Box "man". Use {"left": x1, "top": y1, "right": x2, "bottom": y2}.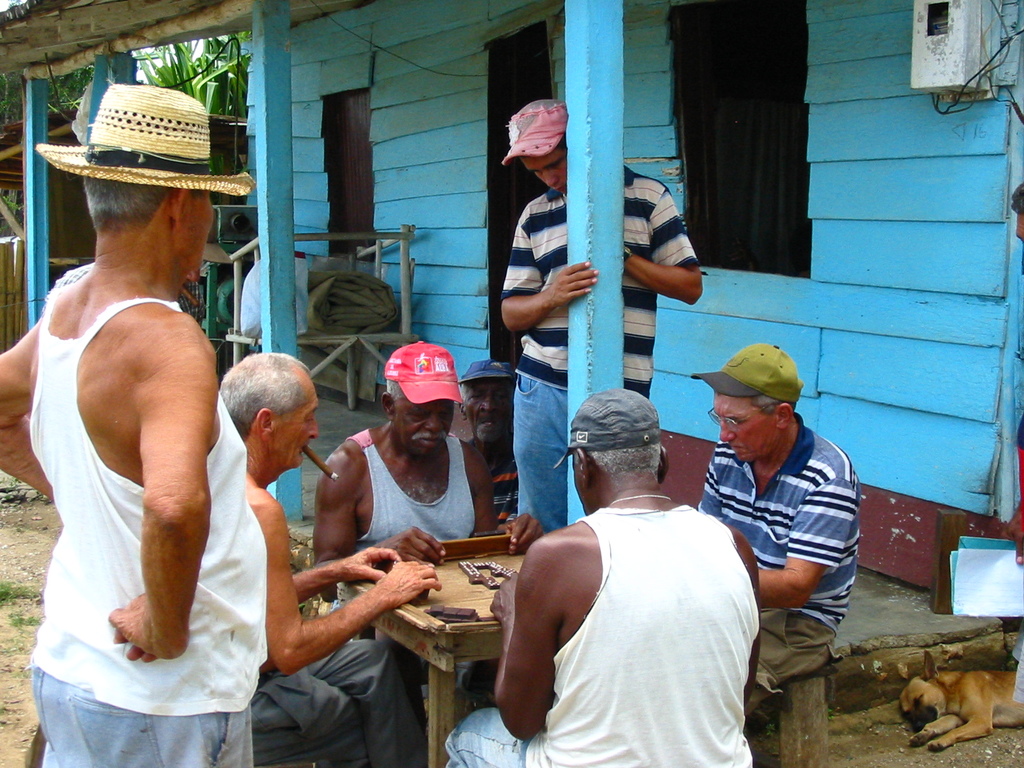
{"left": 0, "top": 81, "right": 268, "bottom": 767}.
